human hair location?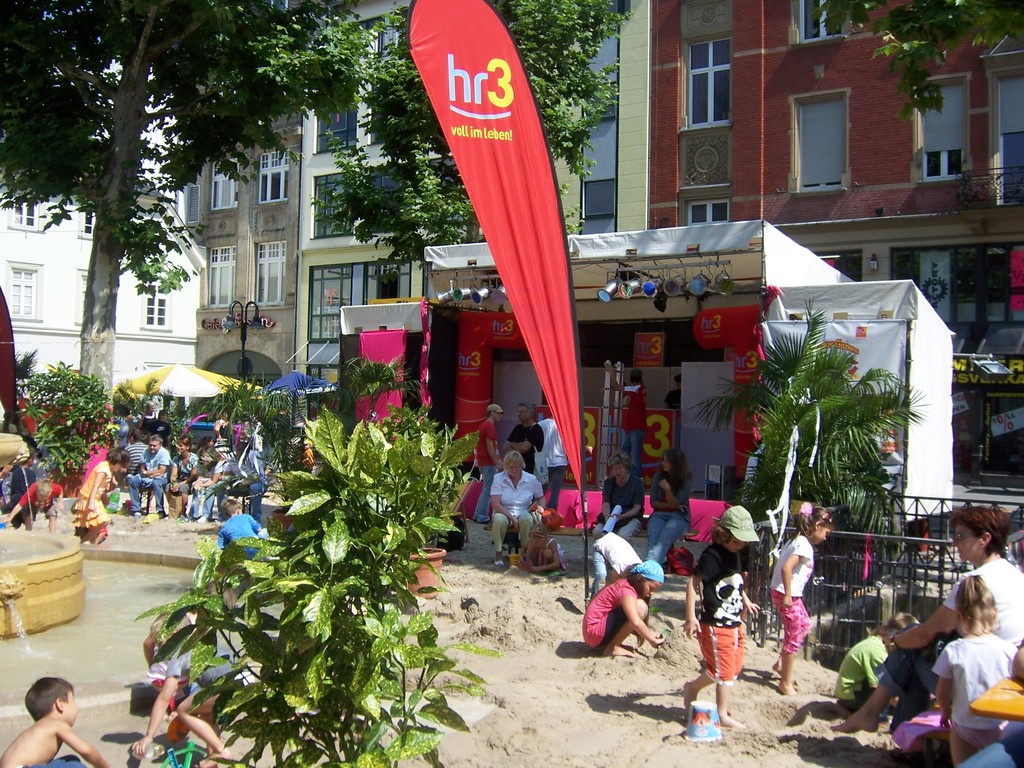
box=[955, 573, 995, 639]
